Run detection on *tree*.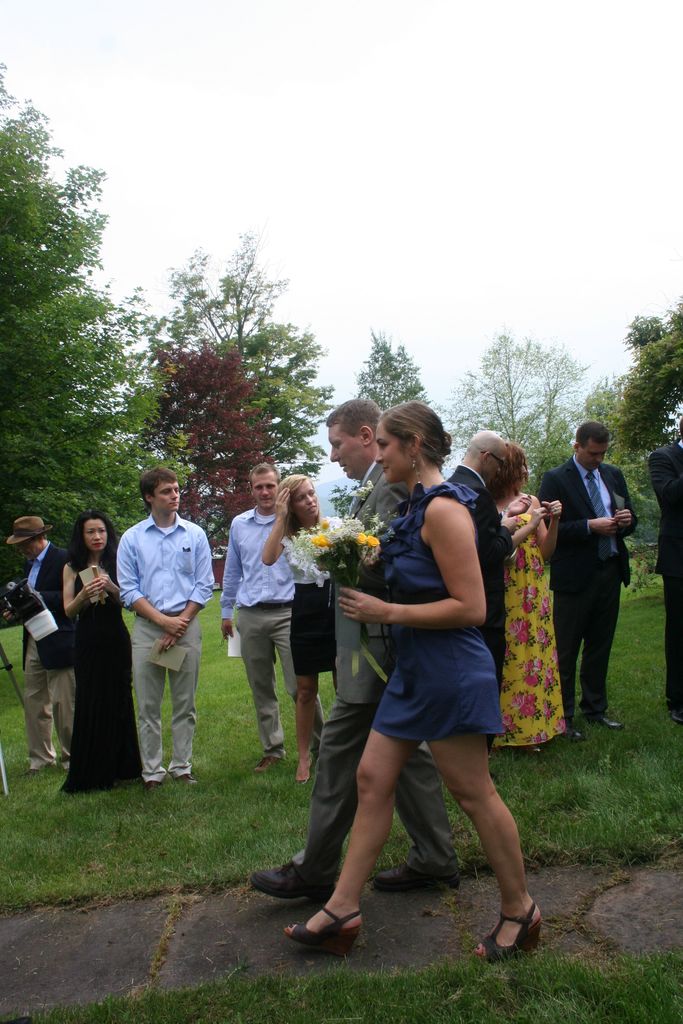
Result: locate(127, 328, 281, 547).
